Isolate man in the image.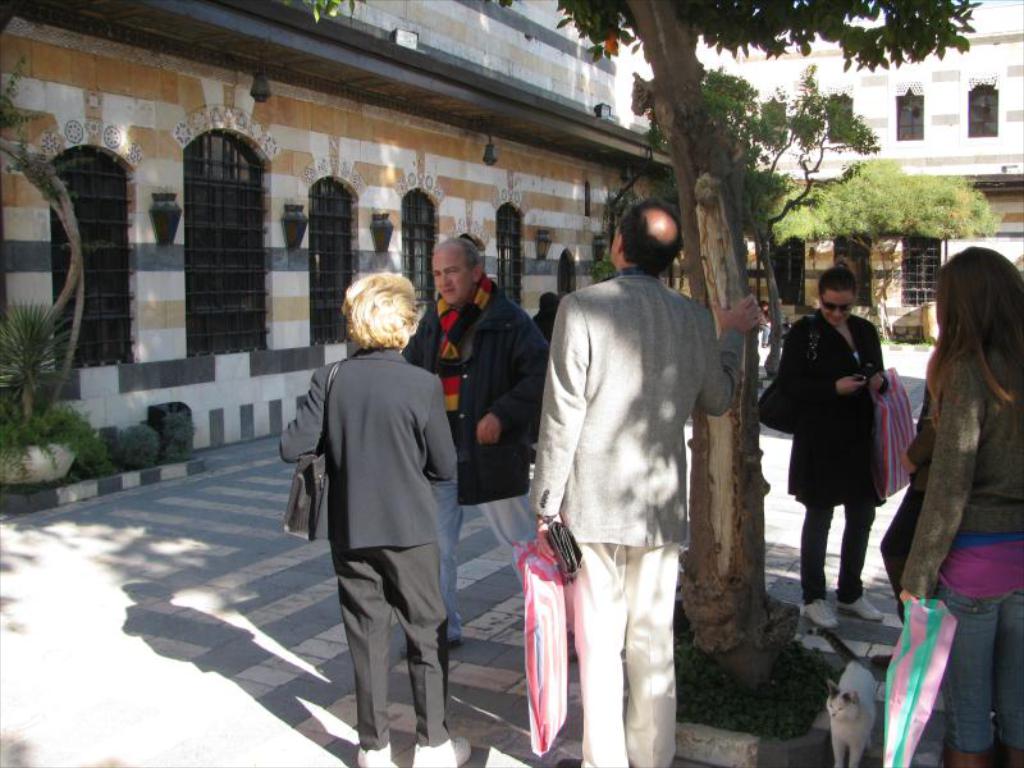
Isolated region: <region>516, 187, 742, 767</region>.
